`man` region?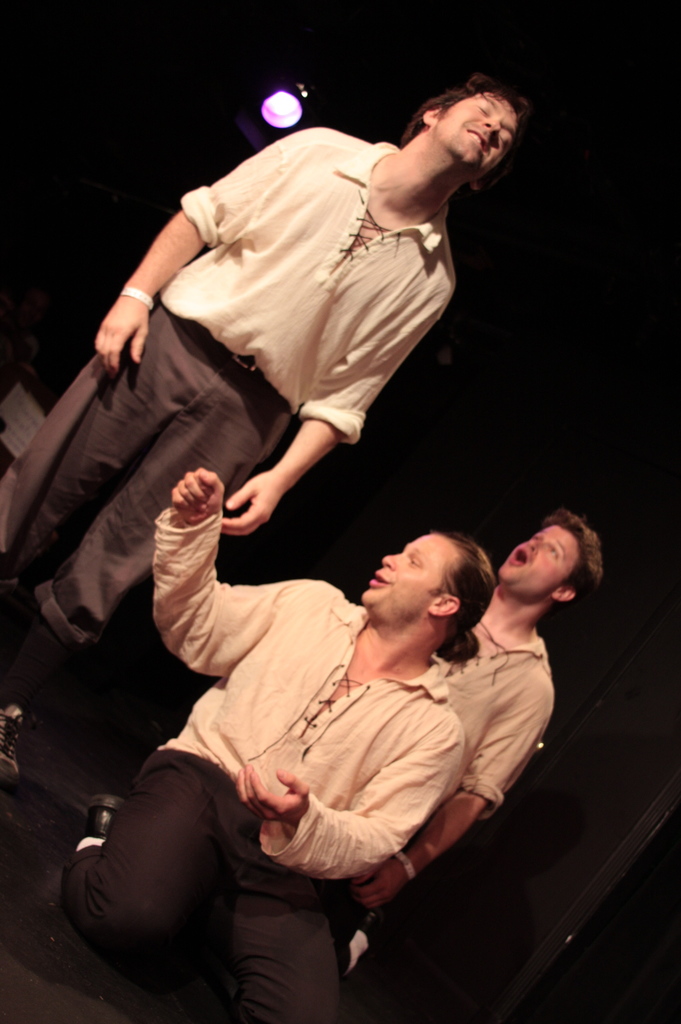
<box>12,465,490,1023</box>
